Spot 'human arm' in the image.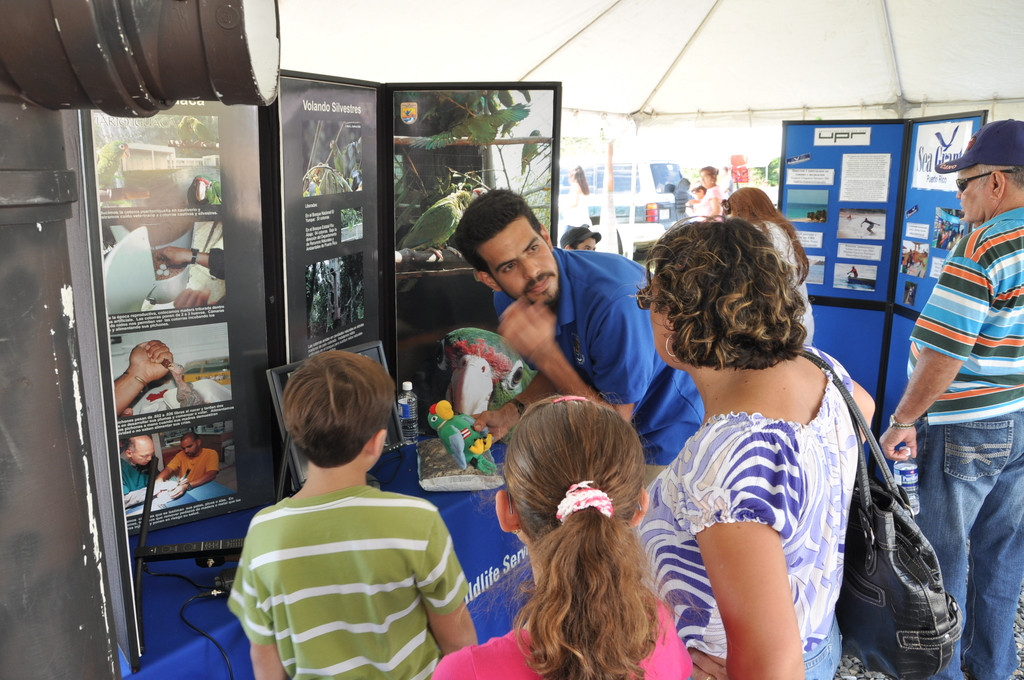
'human arm' found at left=171, top=286, right=217, bottom=309.
